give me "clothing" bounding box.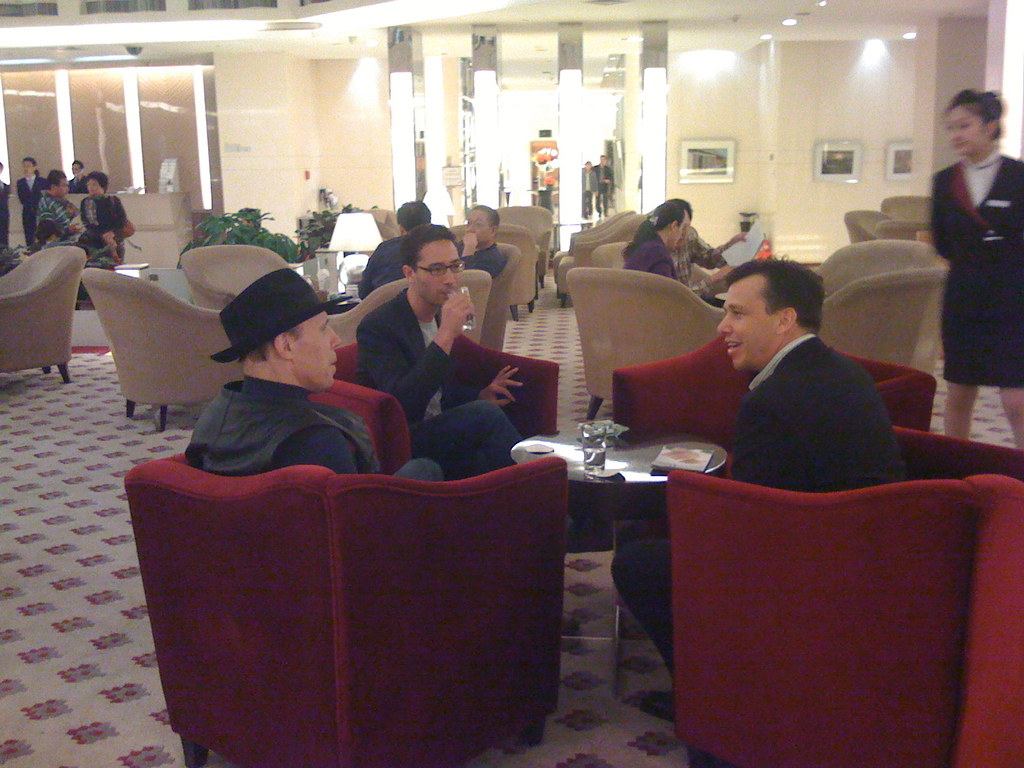
box=[184, 368, 439, 486].
